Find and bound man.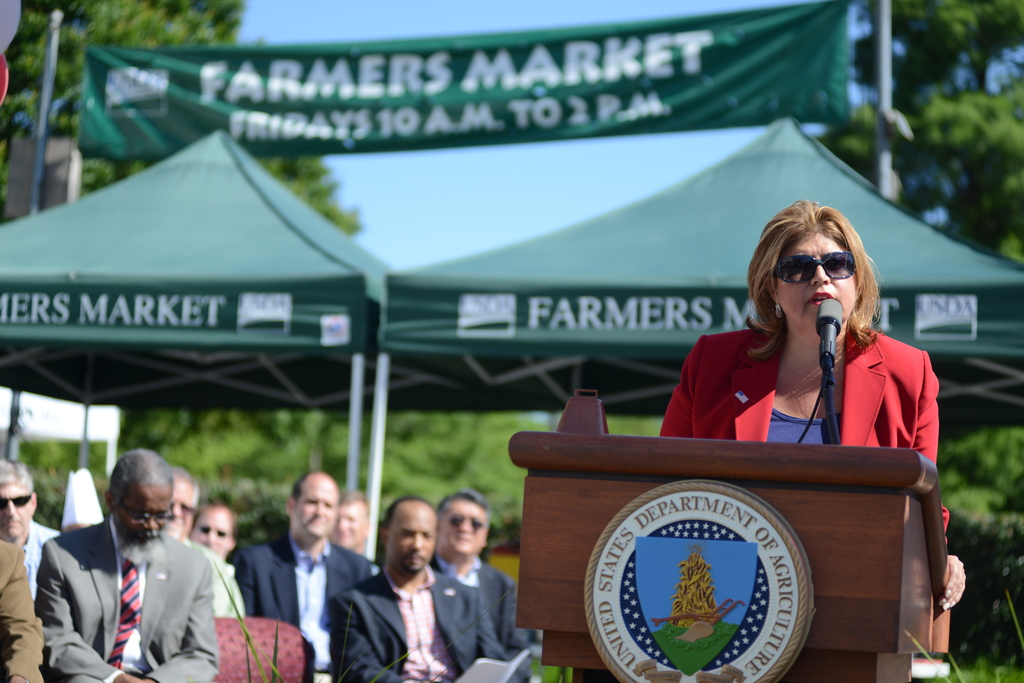
Bound: 0, 527, 43, 682.
